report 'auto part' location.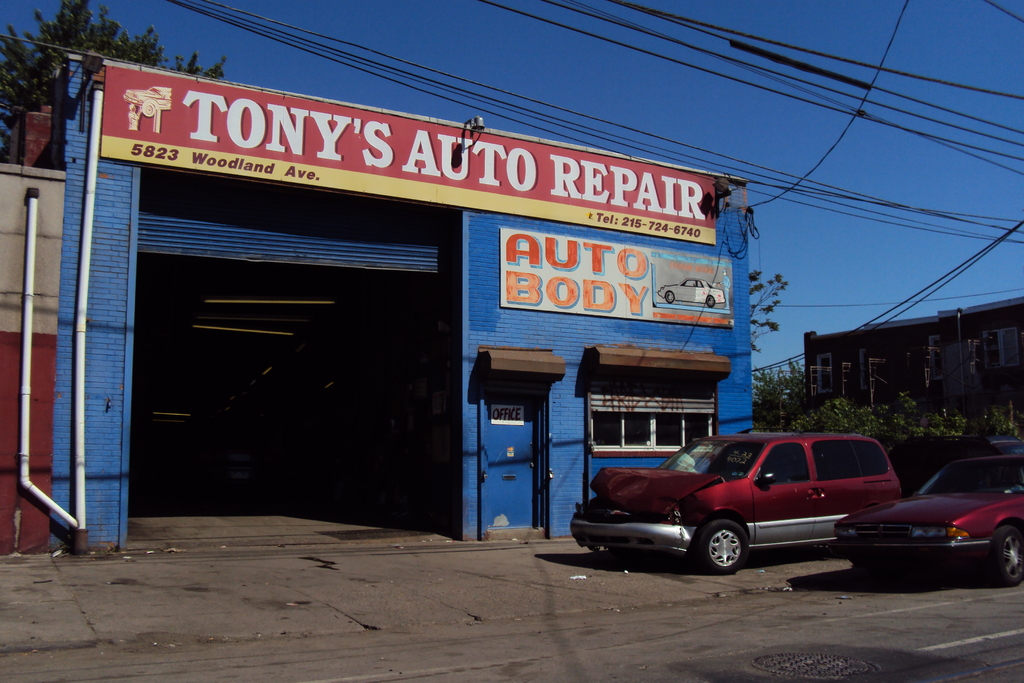
Report: select_region(696, 522, 748, 573).
